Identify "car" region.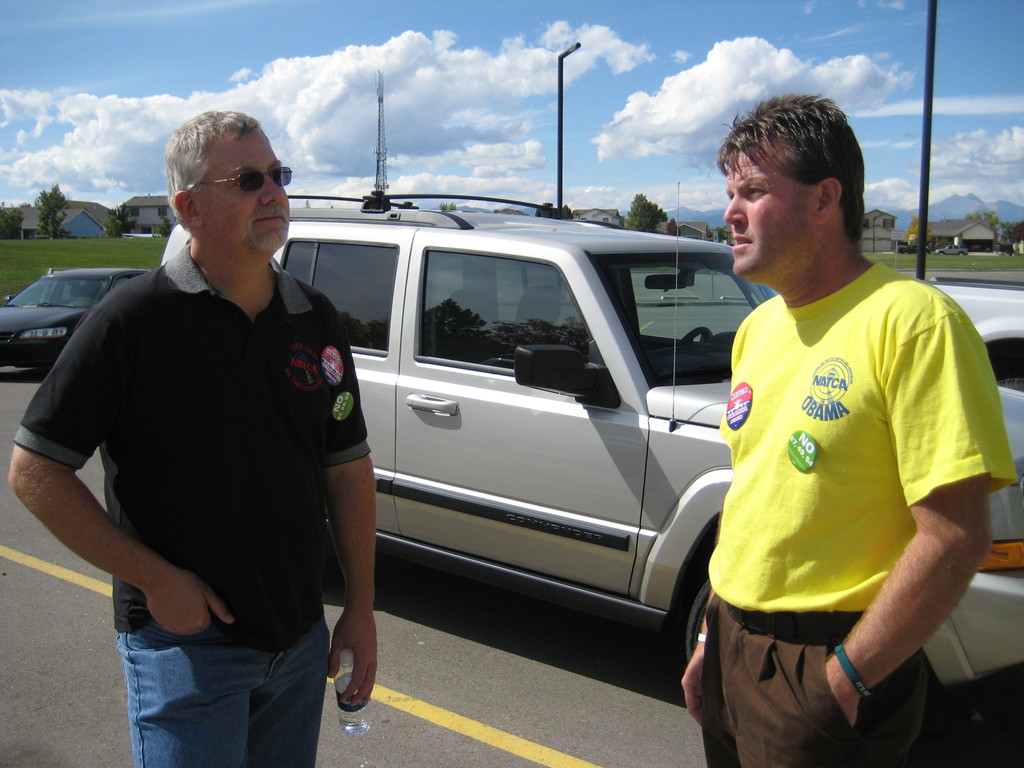
Region: left=903, top=244, right=931, bottom=255.
